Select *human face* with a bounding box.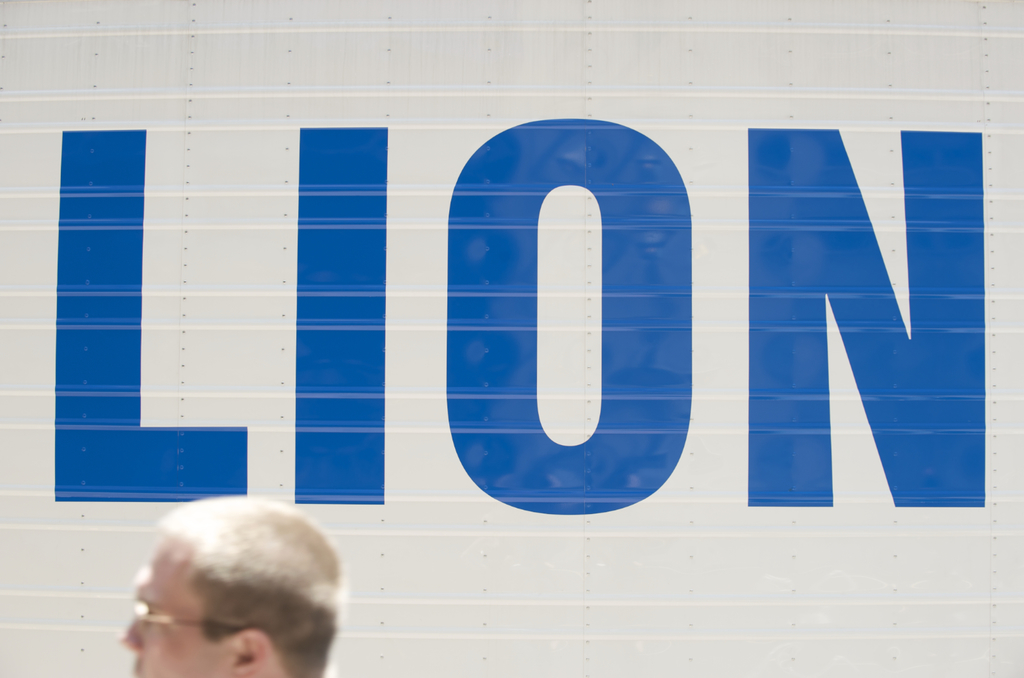
l=118, t=543, r=228, b=677.
